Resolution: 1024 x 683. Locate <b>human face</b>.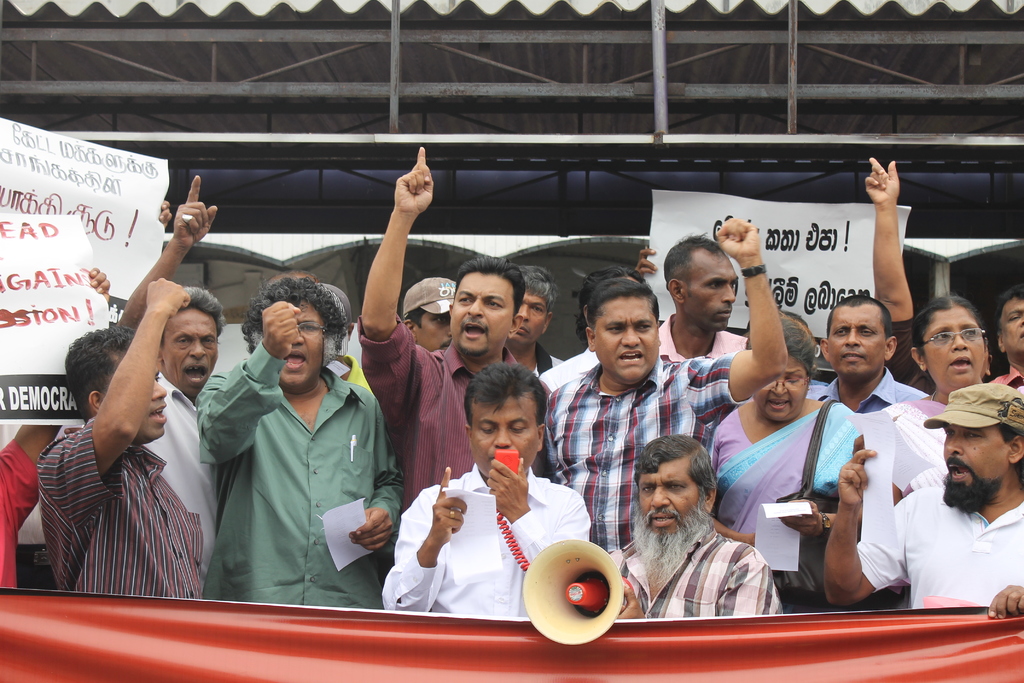
<box>926,308,989,391</box>.
